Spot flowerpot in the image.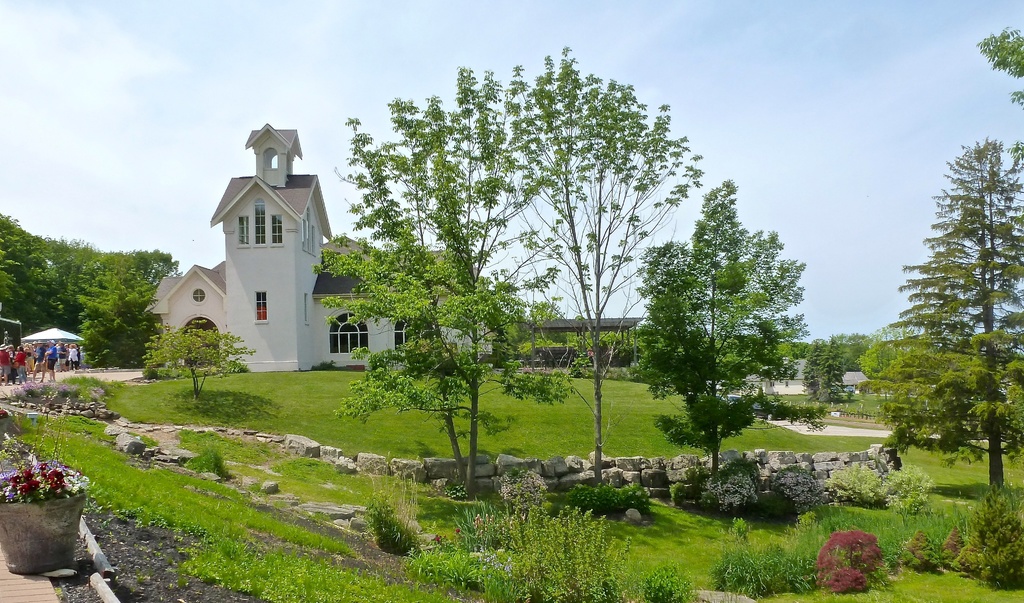
flowerpot found at {"x1": 9, "y1": 467, "x2": 93, "y2": 586}.
